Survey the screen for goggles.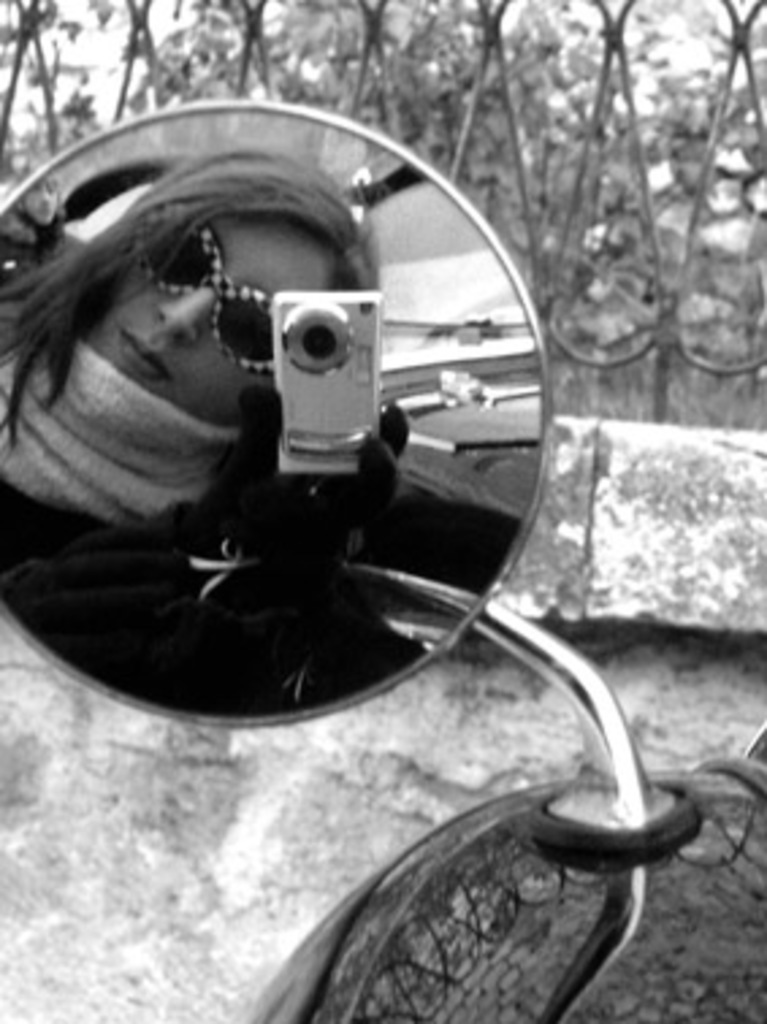
Survey found: select_region(133, 225, 271, 368).
